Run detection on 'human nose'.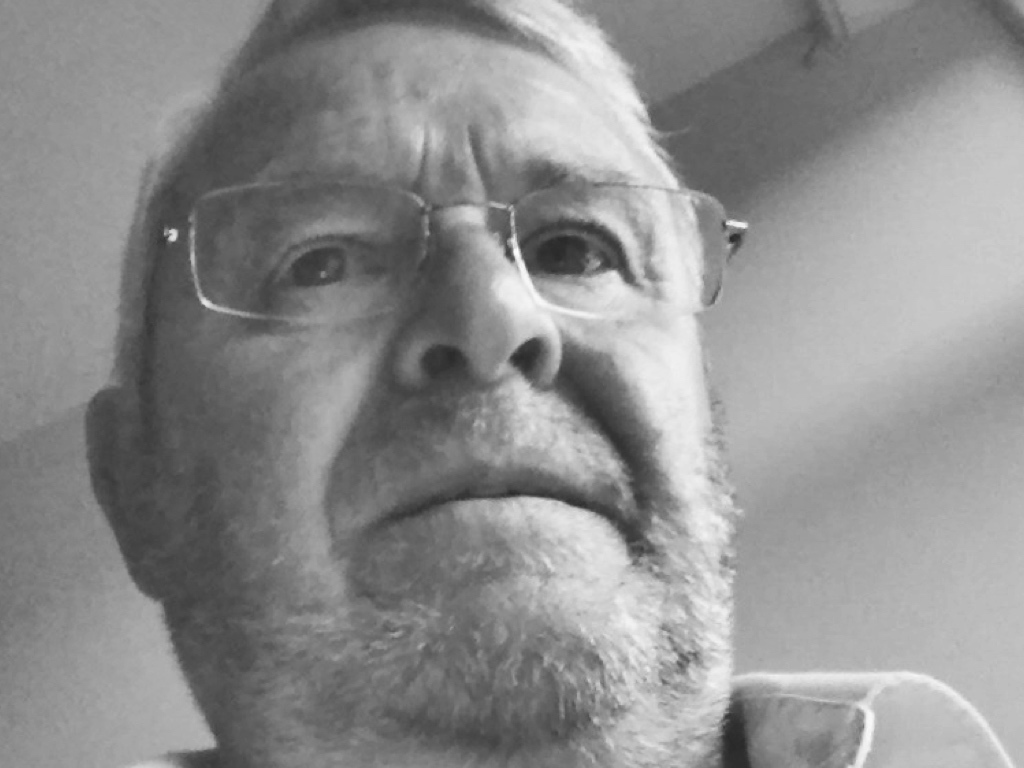
Result: 382,214,566,396.
